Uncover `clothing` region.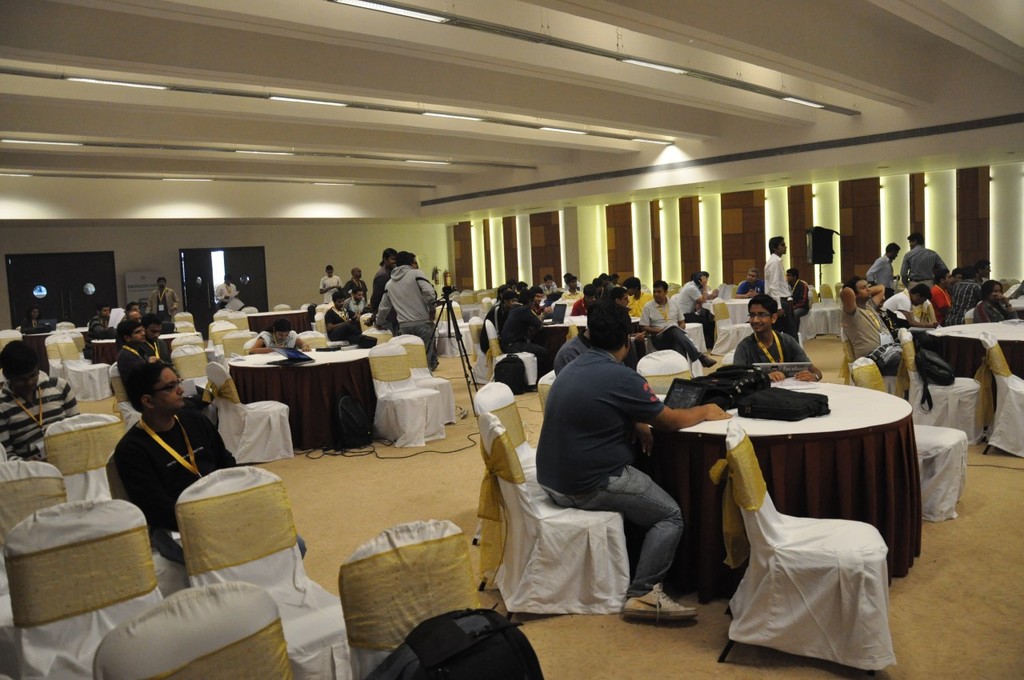
Uncovered: (902, 248, 957, 299).
